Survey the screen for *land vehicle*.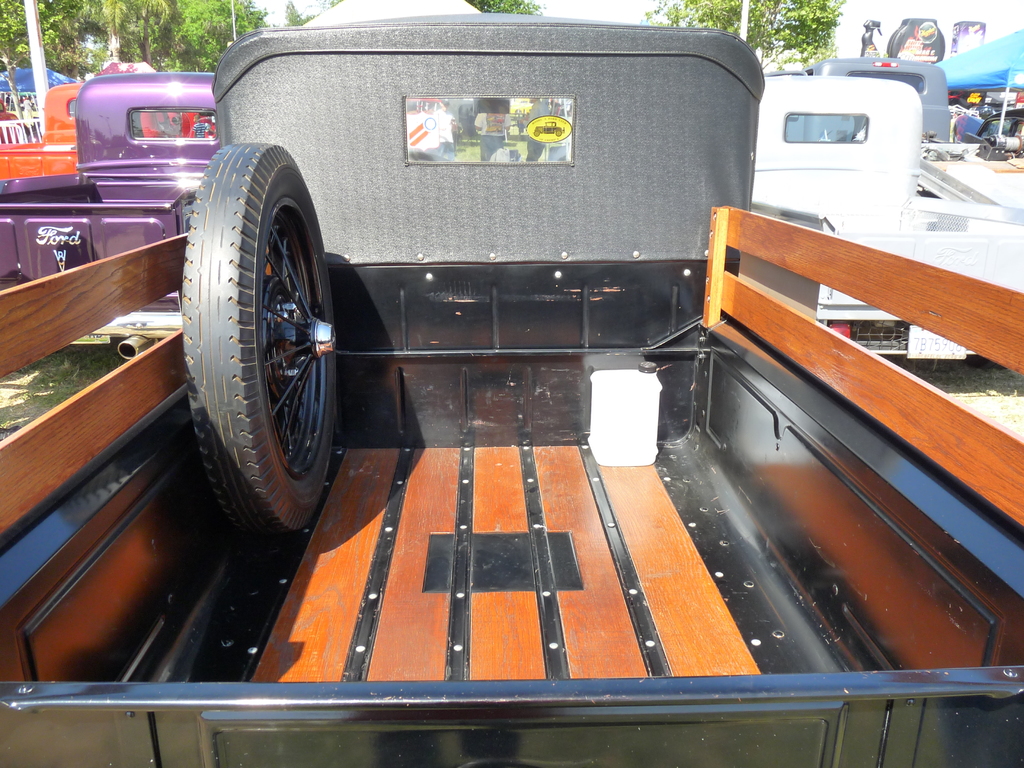
Survey found: 0, 76, 214, 364.
